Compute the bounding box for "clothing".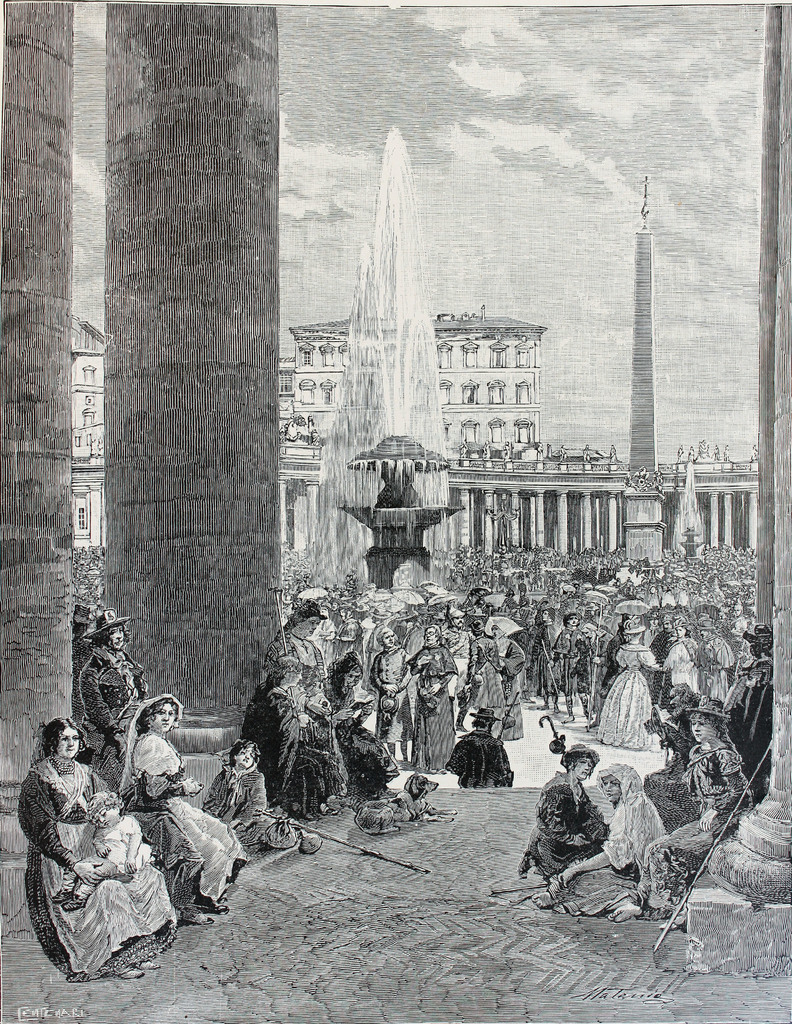
Rect(580, 644, 671, 755).
